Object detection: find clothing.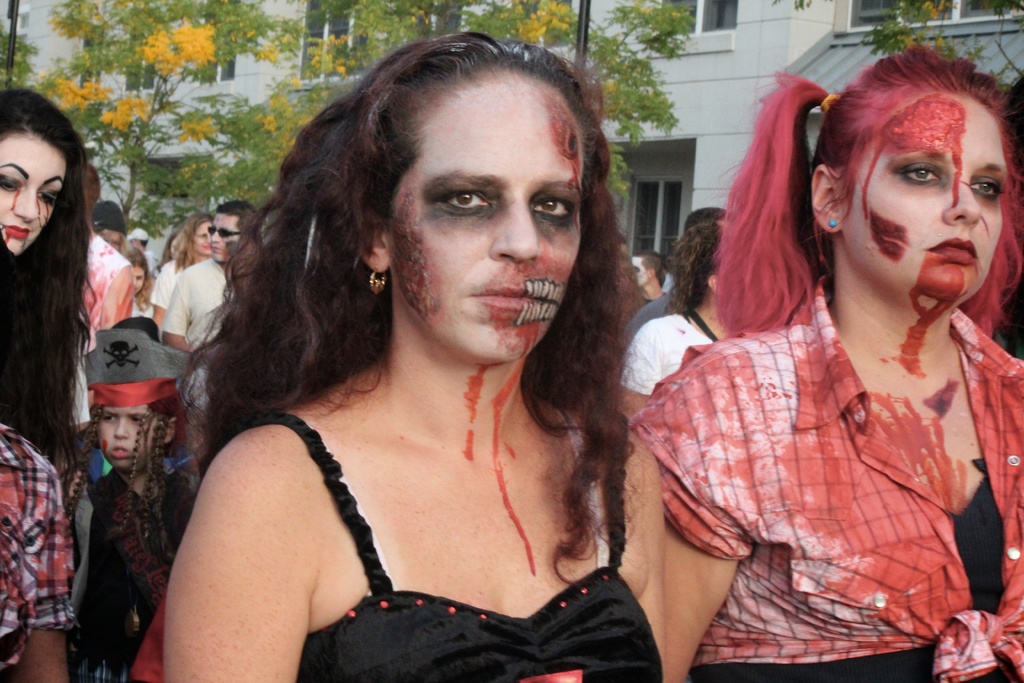
bbox=(625, 297, 672, 350).
